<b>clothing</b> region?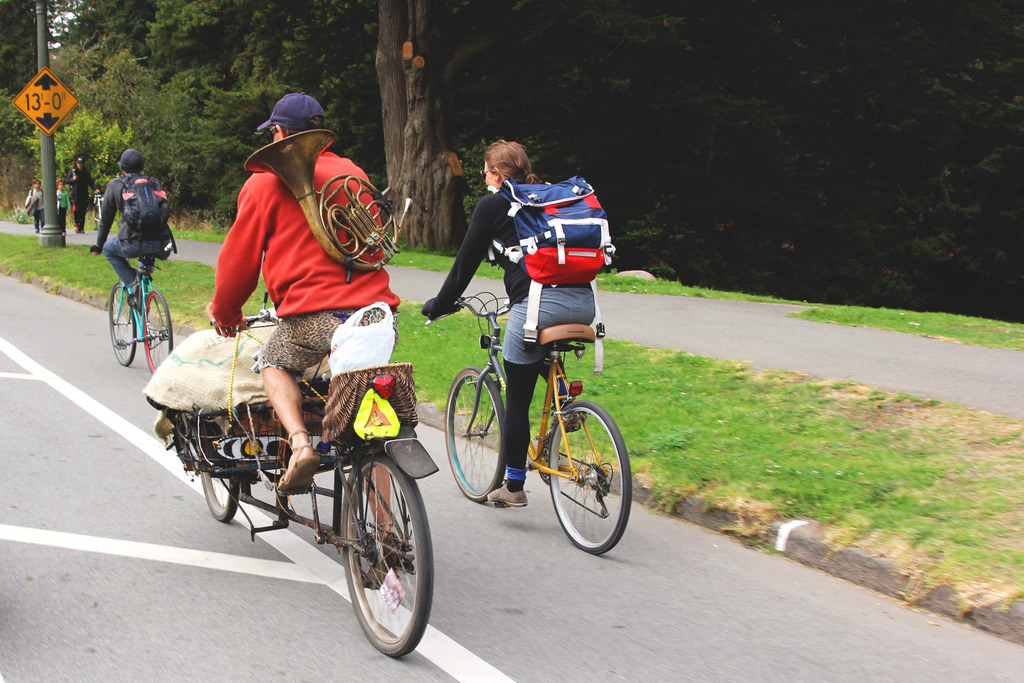
<bbox>26, 189, 47, 230</bbox>
